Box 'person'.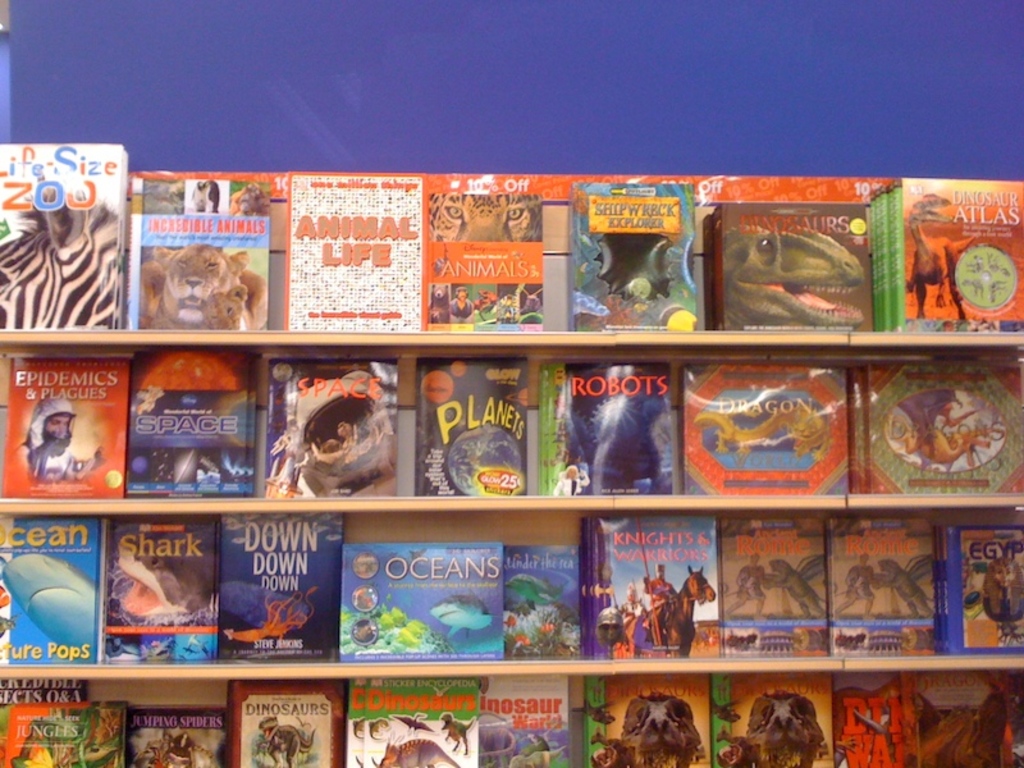
rect(6, 389, 93, 492).
